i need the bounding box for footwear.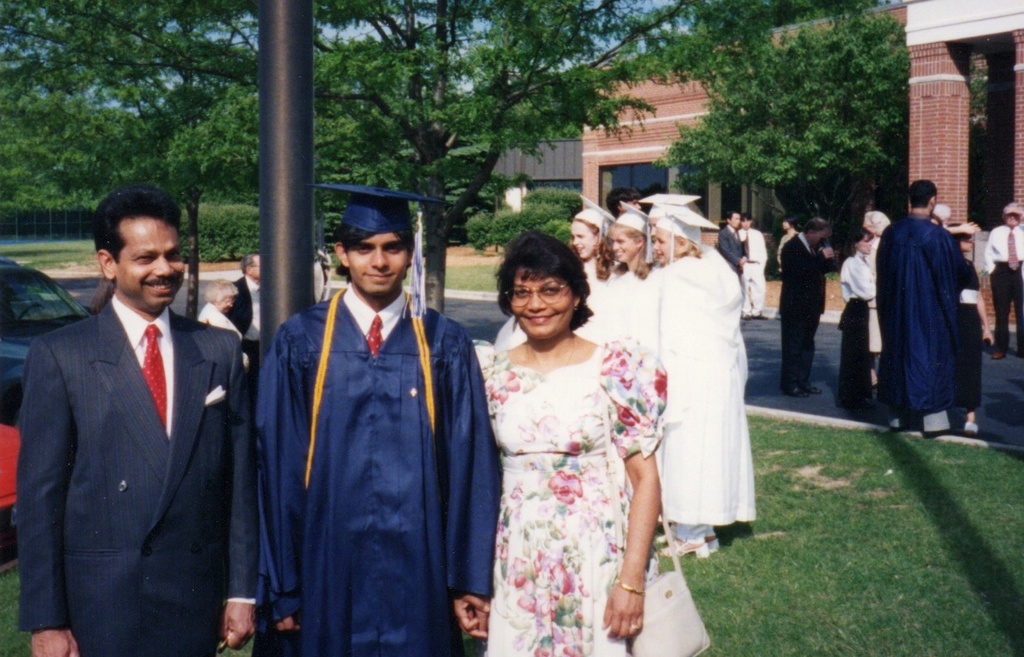
Here it is: 802,384,824,396.
